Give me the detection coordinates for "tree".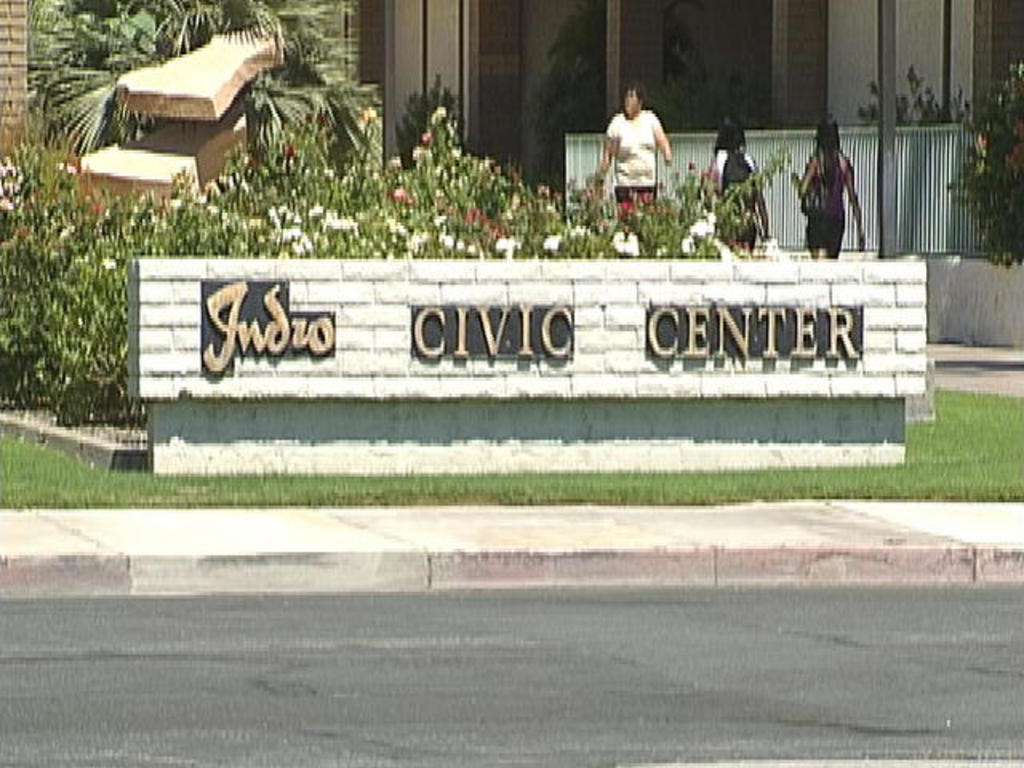
left=18, top=0, right=379, bottom=160.
